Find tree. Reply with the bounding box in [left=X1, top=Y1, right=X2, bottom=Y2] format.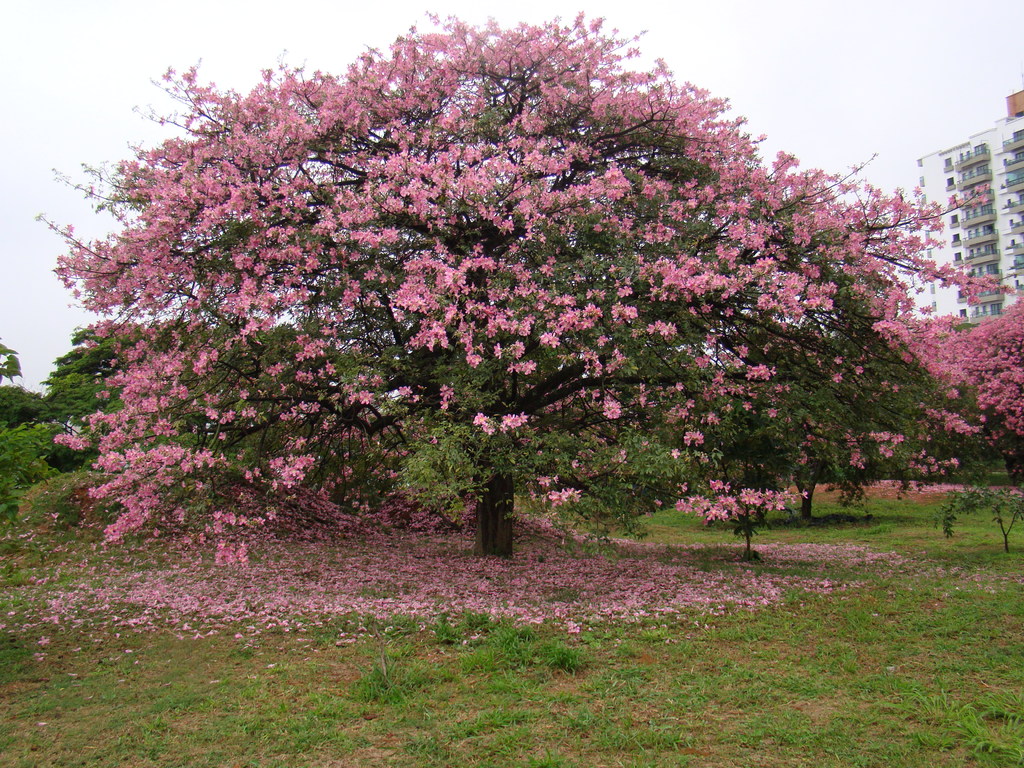
[left=7, top=314, right=122, bottom=490].
